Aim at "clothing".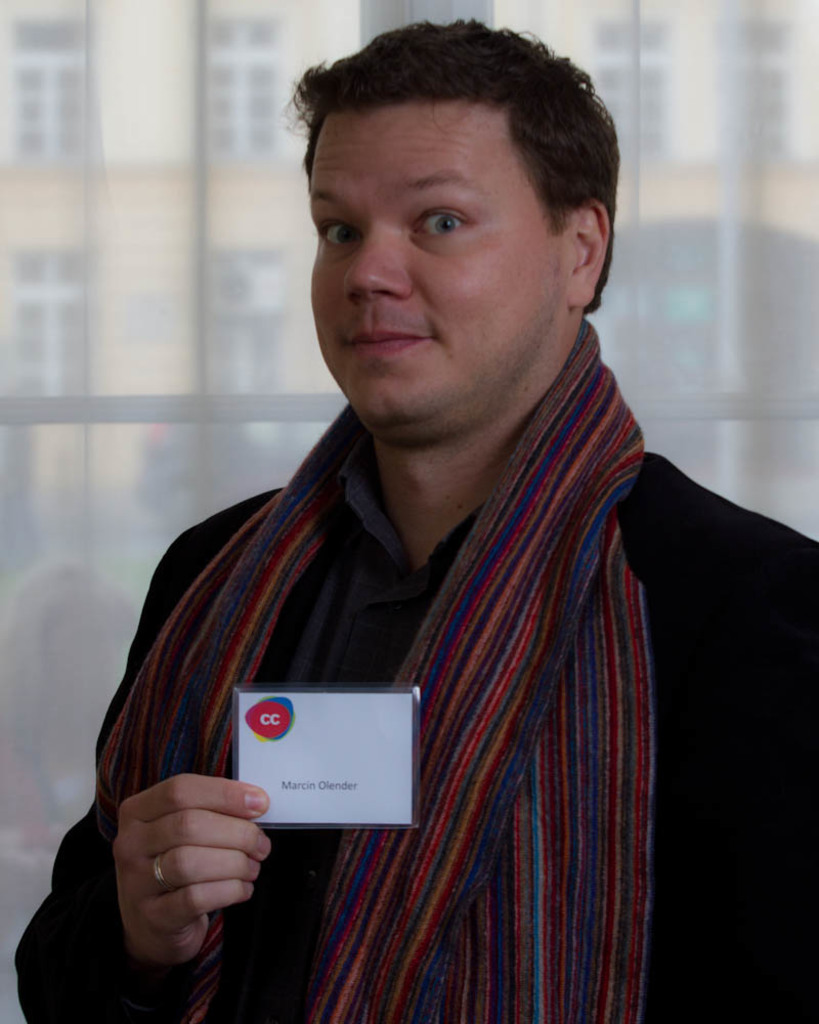
Aimed at x1=13, y1=457, x2=818, y2=1020.
